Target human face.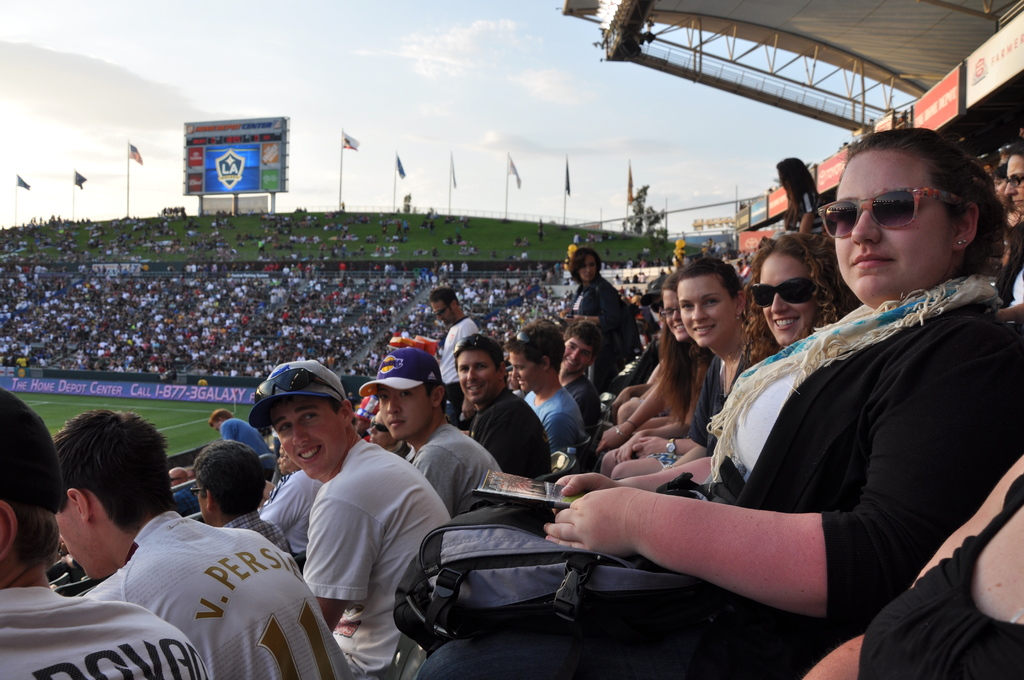
Target region: select_region(60, 508, 95, 581).
